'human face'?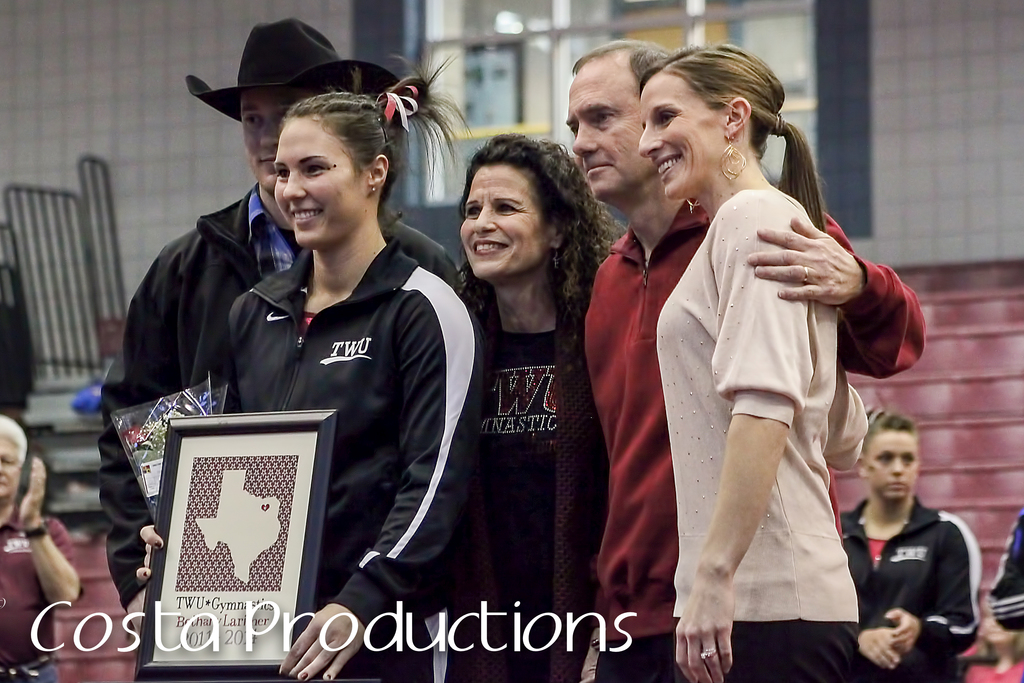
456,160,536,278
